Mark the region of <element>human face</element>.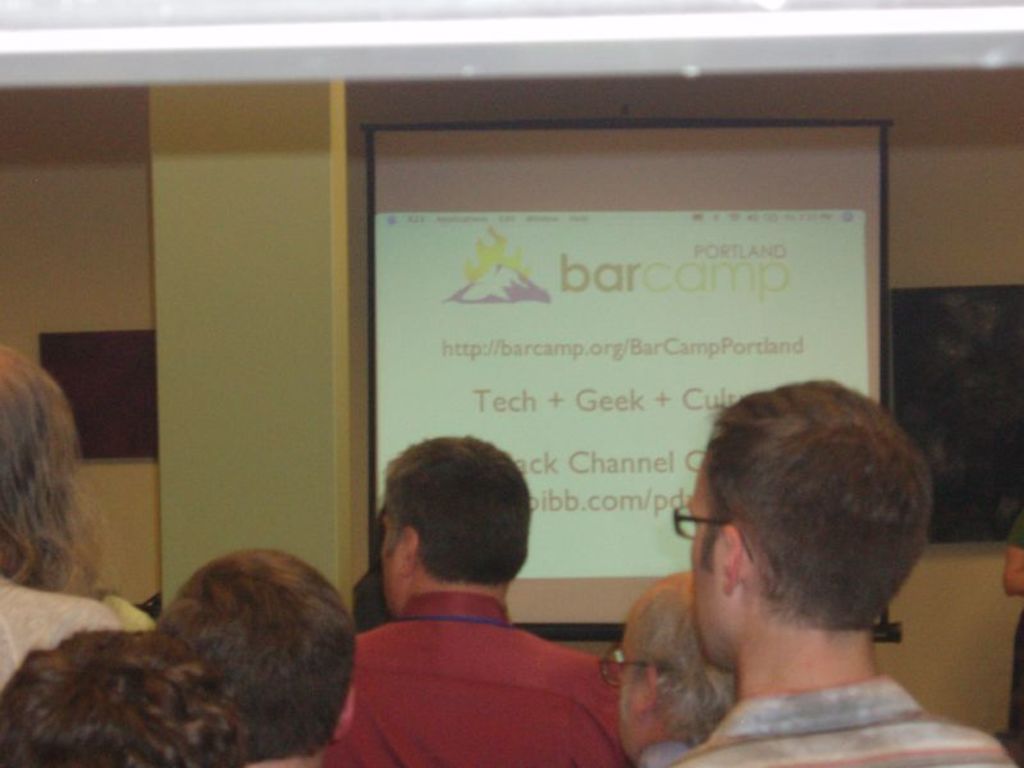
Region: [686,458,726,662].
